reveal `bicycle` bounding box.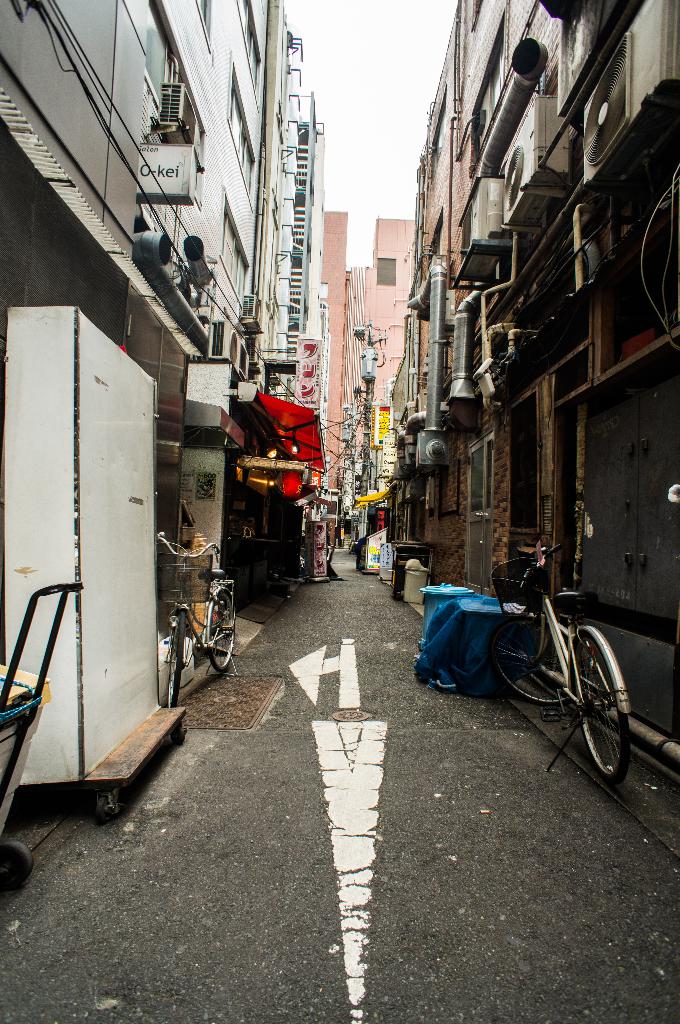
Revealed: 477, 540, 651, 790.
